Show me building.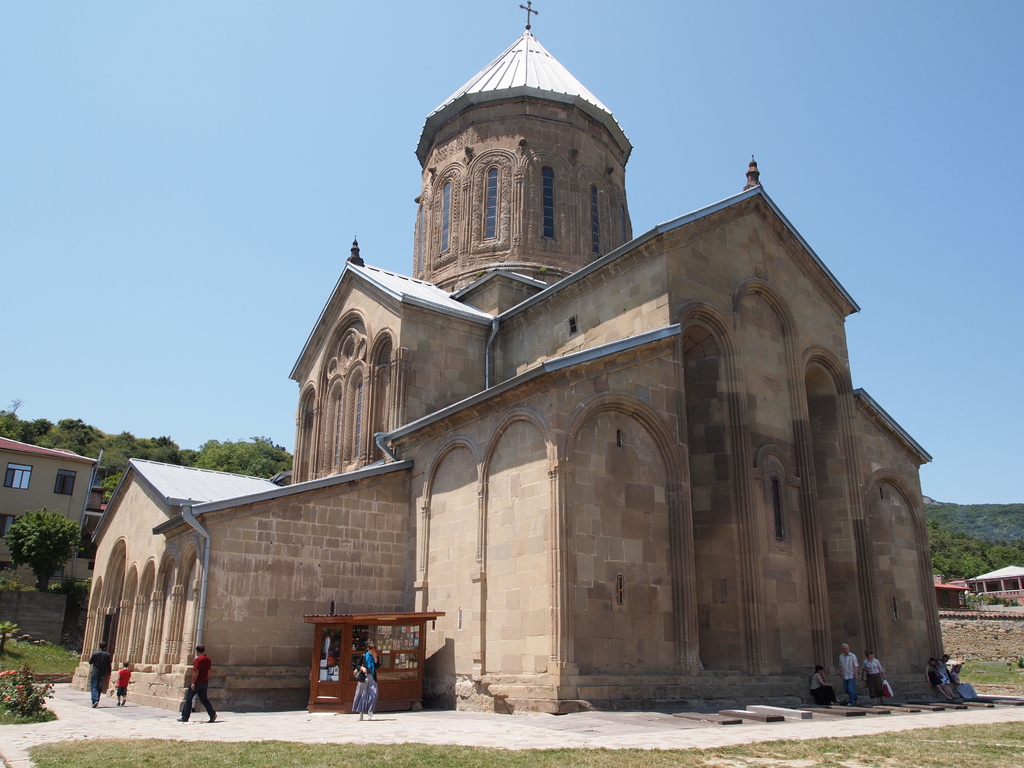
building is here: {"left": 0, "top": 438, "right": 103, "bottom": 573}.
